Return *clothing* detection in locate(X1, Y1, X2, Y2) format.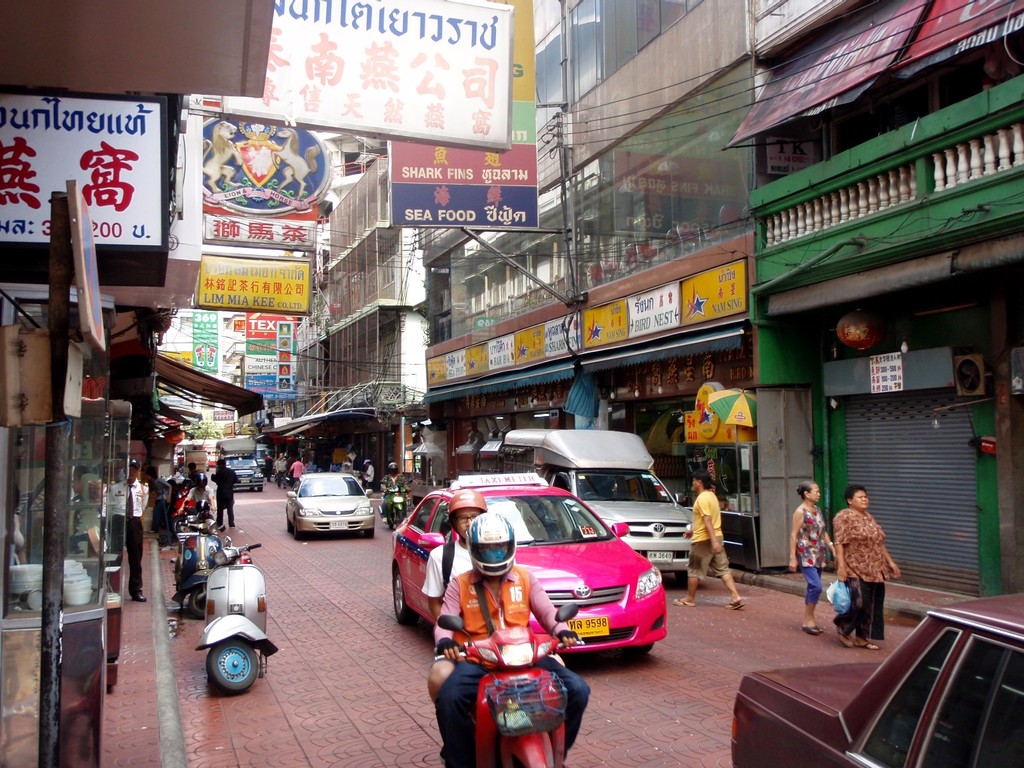
locate(92, 469, 145, 593).
